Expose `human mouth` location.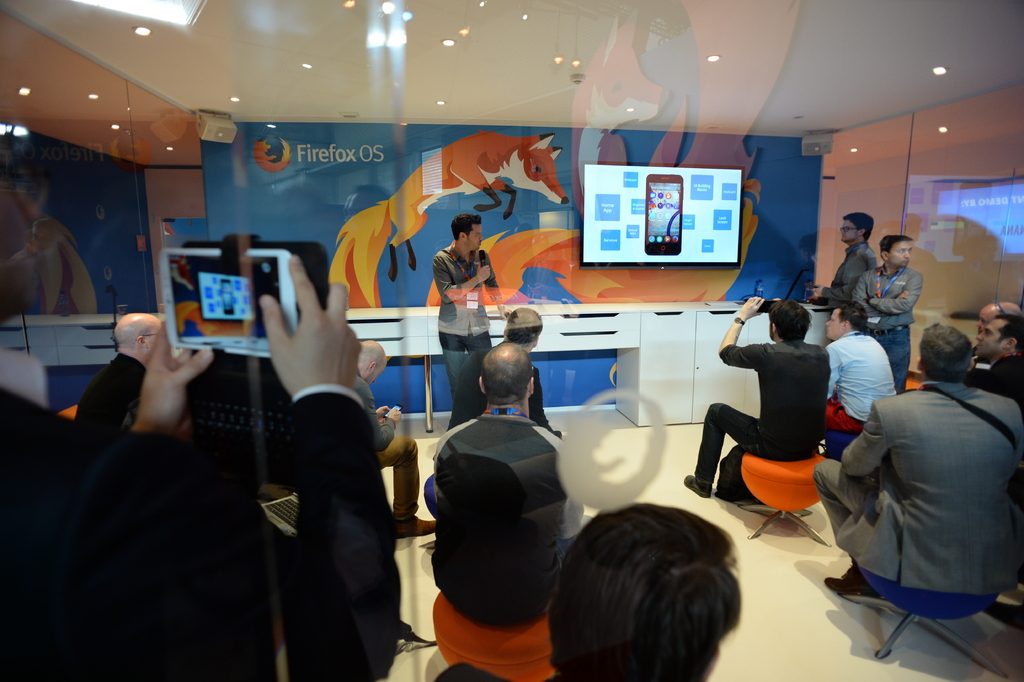
Exposed at x1=477 y1=242 x2=482 y2=246.
